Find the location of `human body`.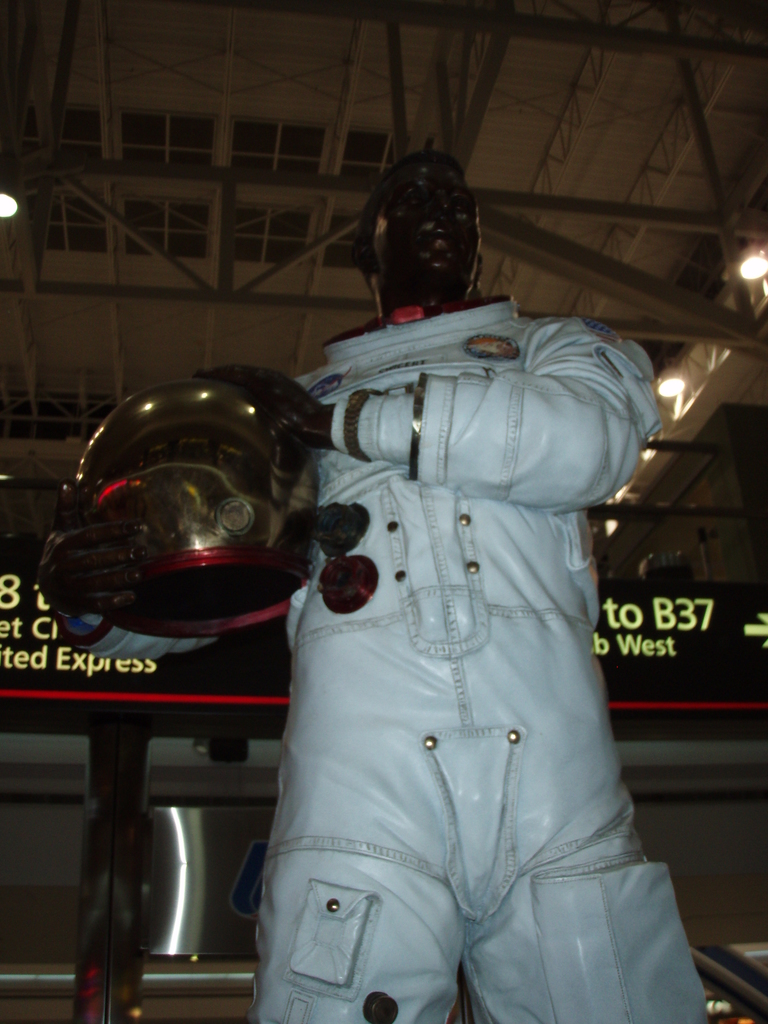
Location: BBox(198, 120, 697, 1023).
